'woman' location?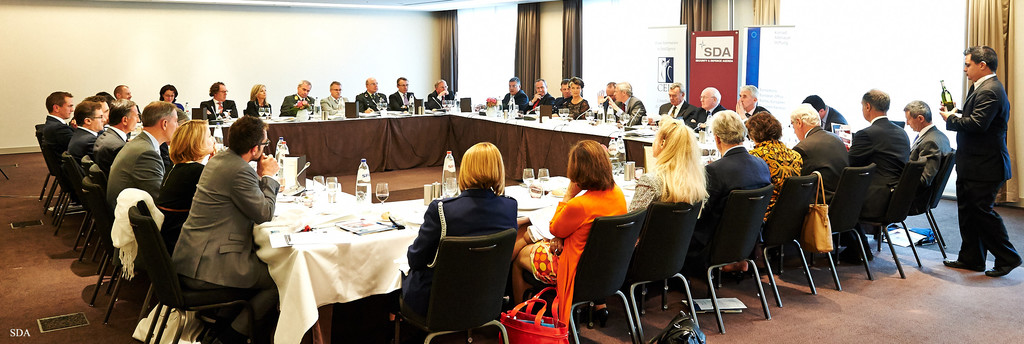
246,82,272,120
